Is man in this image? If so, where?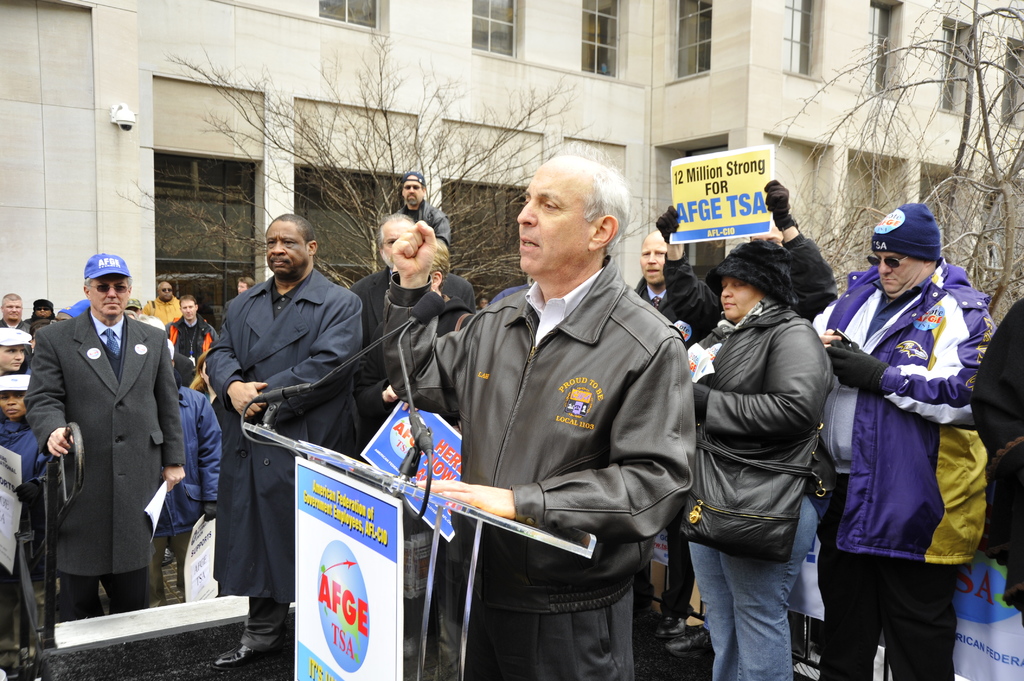
Yes, at (810,200,995,680).
